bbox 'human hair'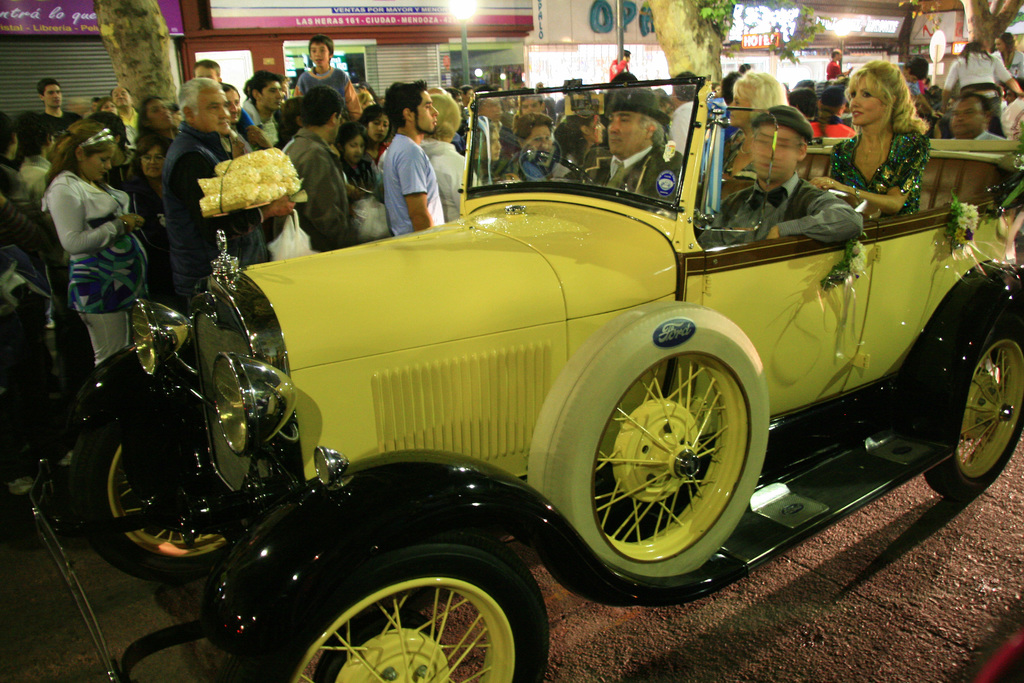
(left=334, top=120, right=369, bottom=158)
